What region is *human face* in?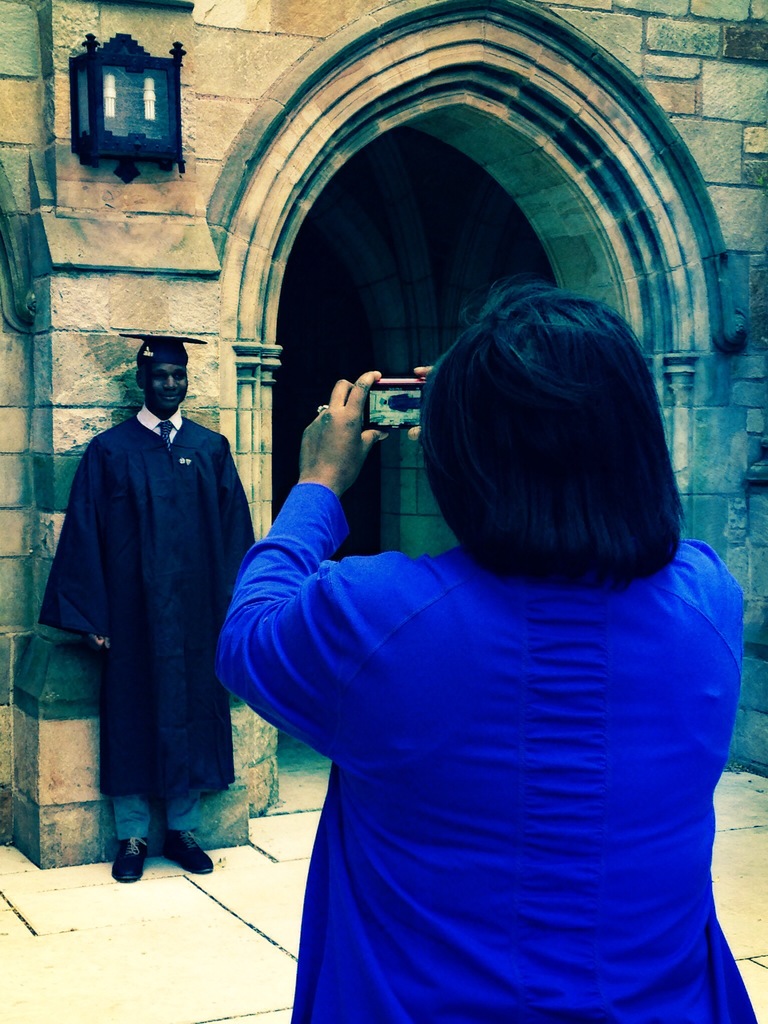
Rect(147, 367, 188, 410).
